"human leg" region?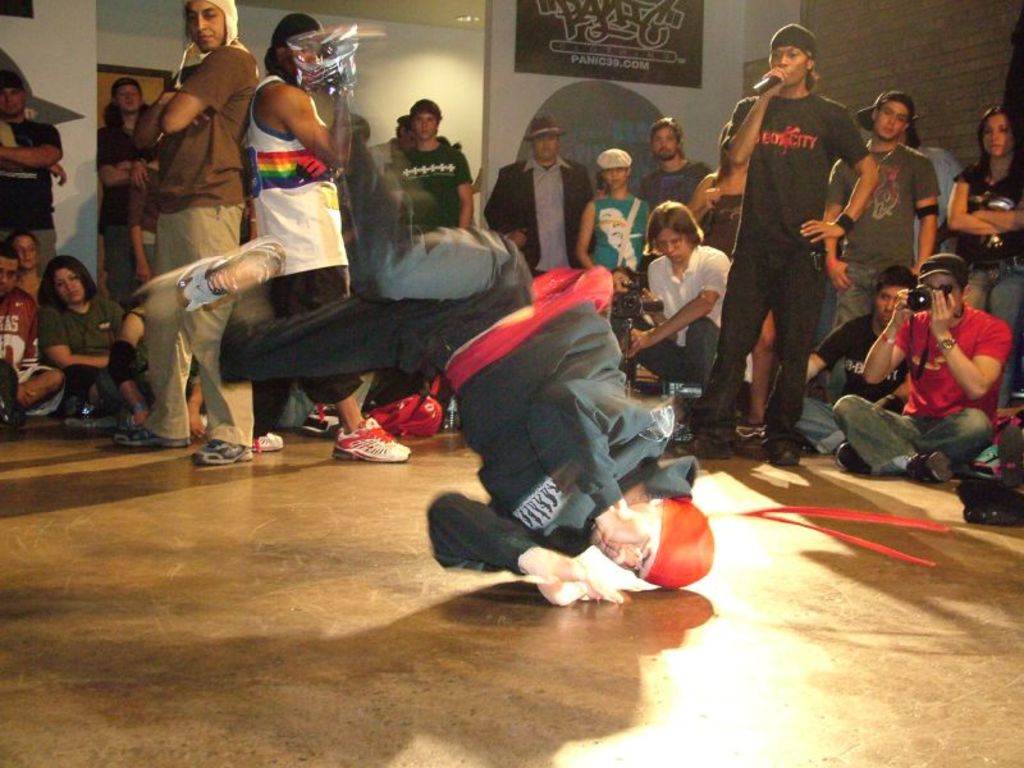
select_region(668, 255, 769, 460)
